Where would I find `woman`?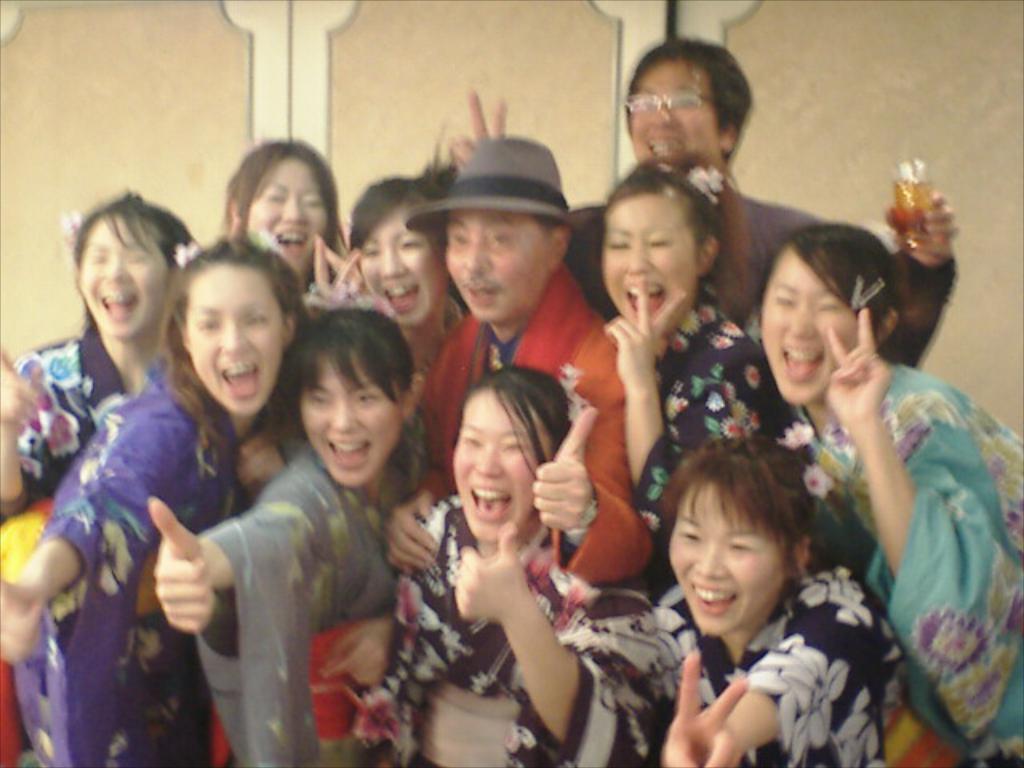
At rect(211, 131, 352, 286).
